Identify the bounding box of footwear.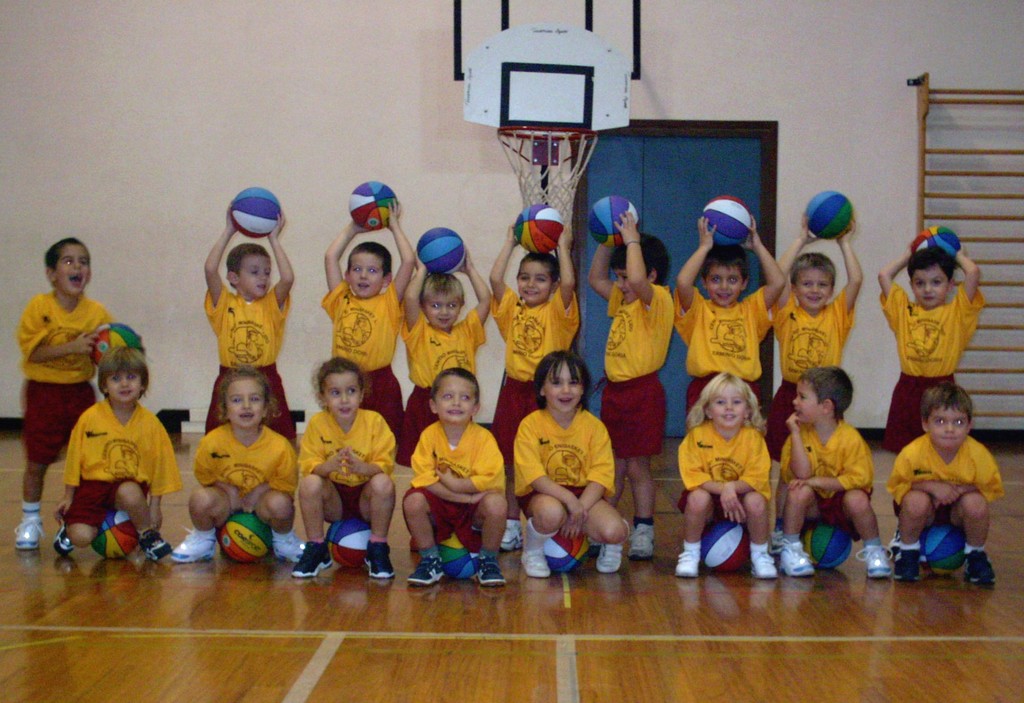
755, 552, 774, 579.
